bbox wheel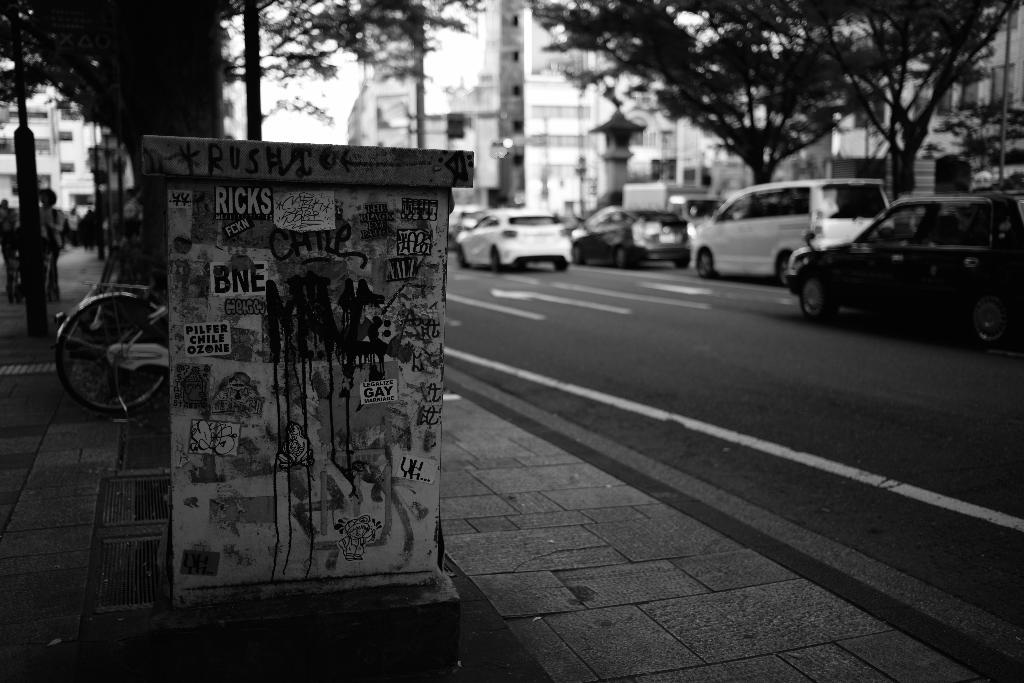
572:244:584:265
